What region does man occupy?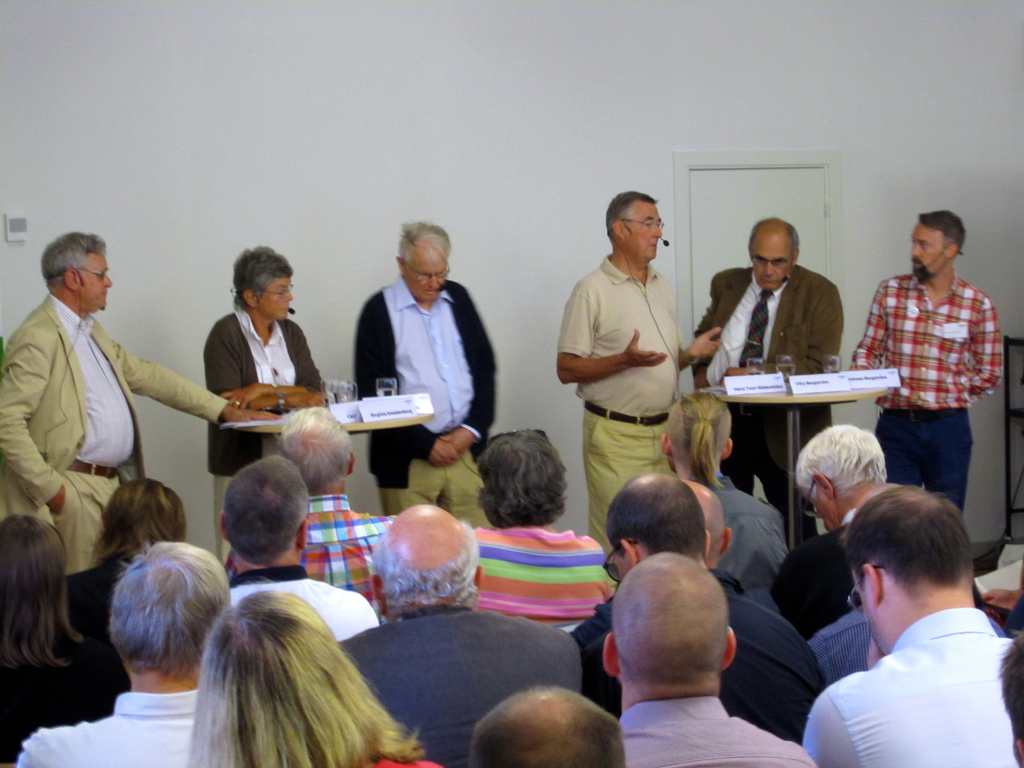
x1=685, y1=220, x2=870, y2=521.
